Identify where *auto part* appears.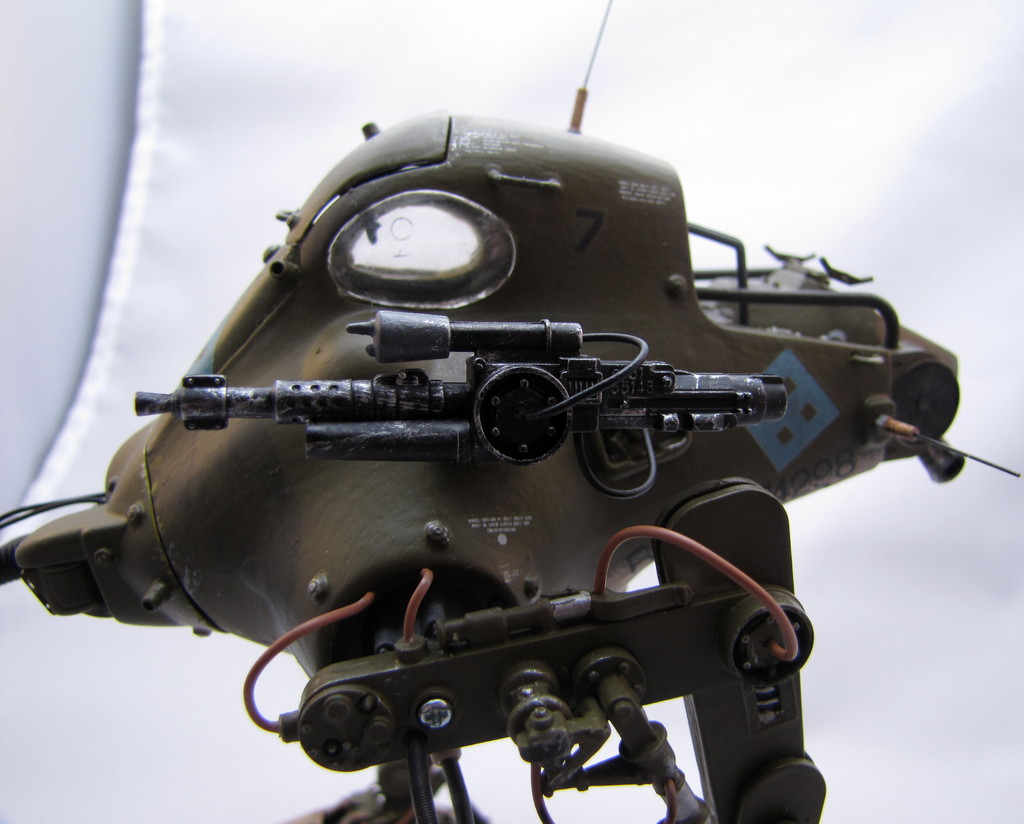
Appears at [275, 163, 567, 291].
